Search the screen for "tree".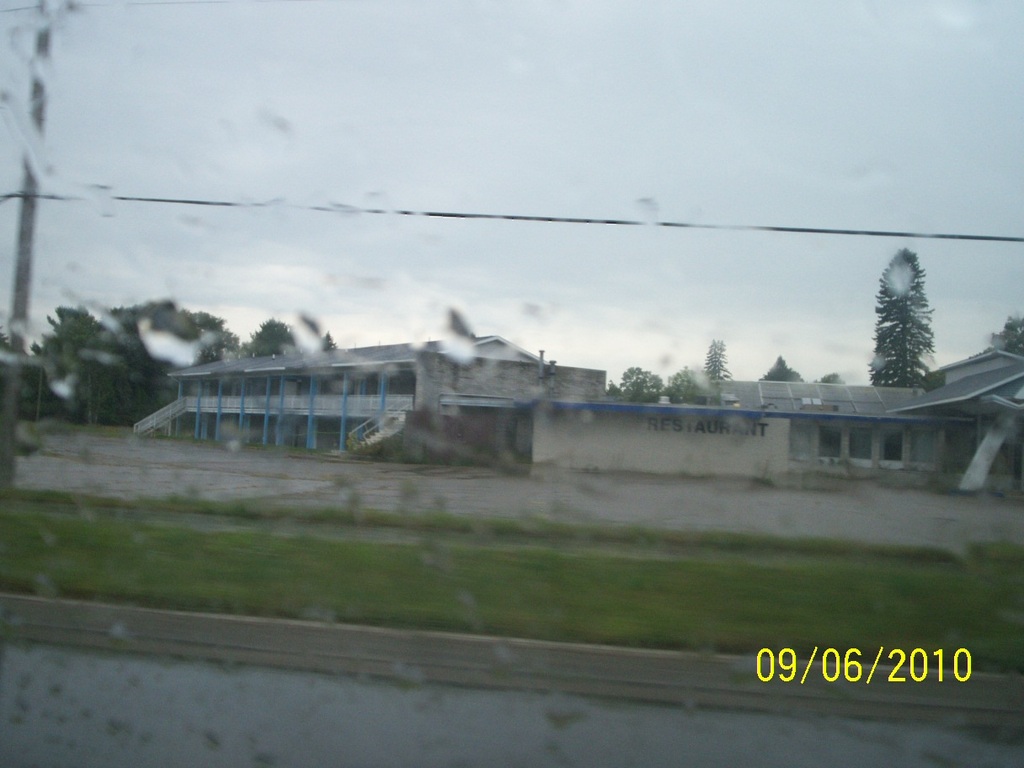
Found at box=[989, 309, 1023, 360].
